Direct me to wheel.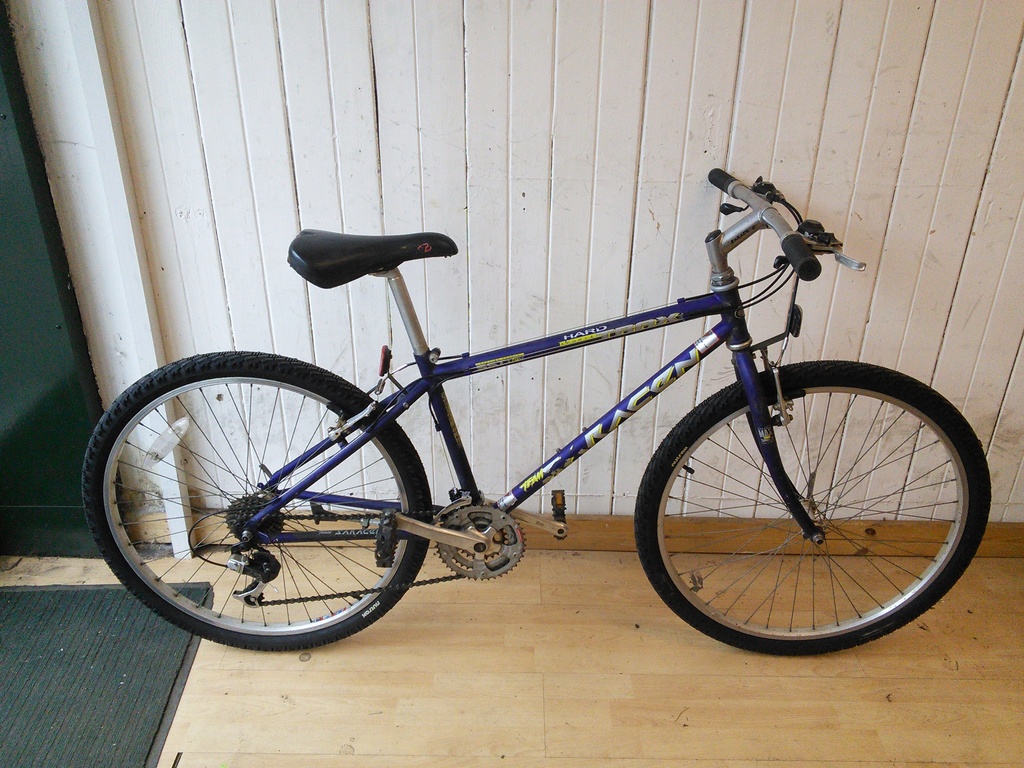
Direction: <region>87, 353, 435, 650</region>.
